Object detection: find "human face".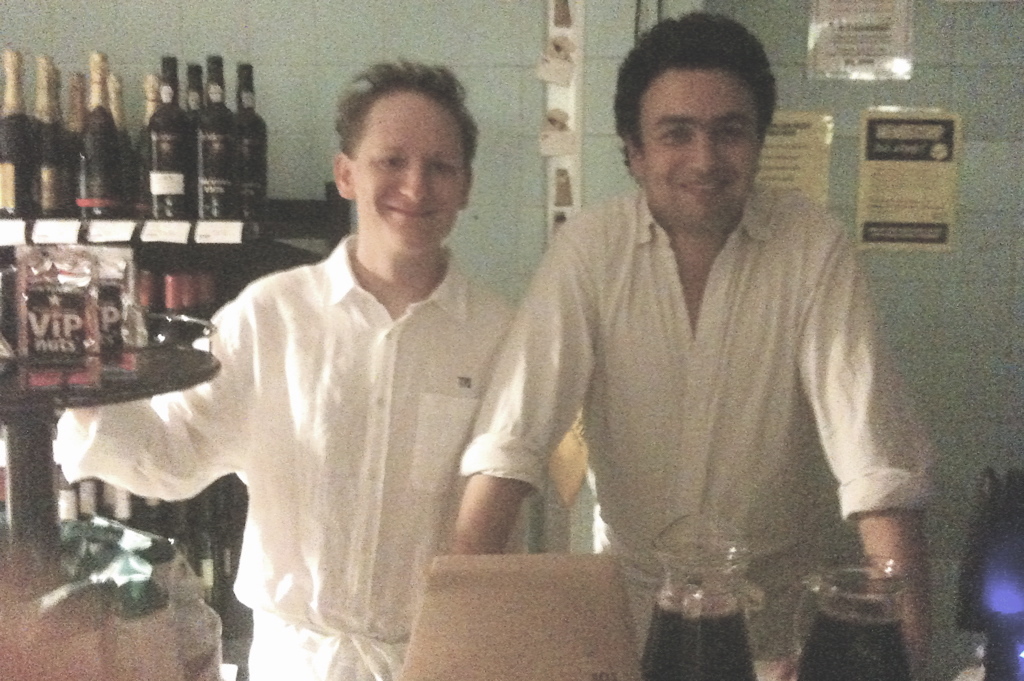
l=644, t=69, r=759, b=223.
